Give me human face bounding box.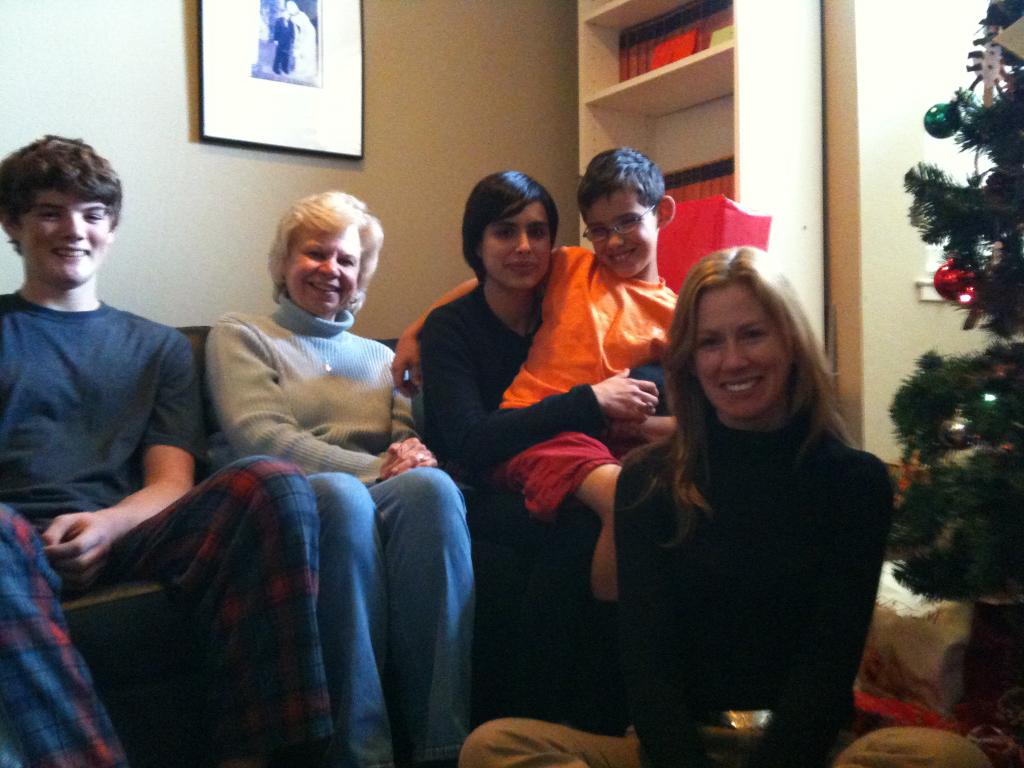
588, 186, 659, 277.
